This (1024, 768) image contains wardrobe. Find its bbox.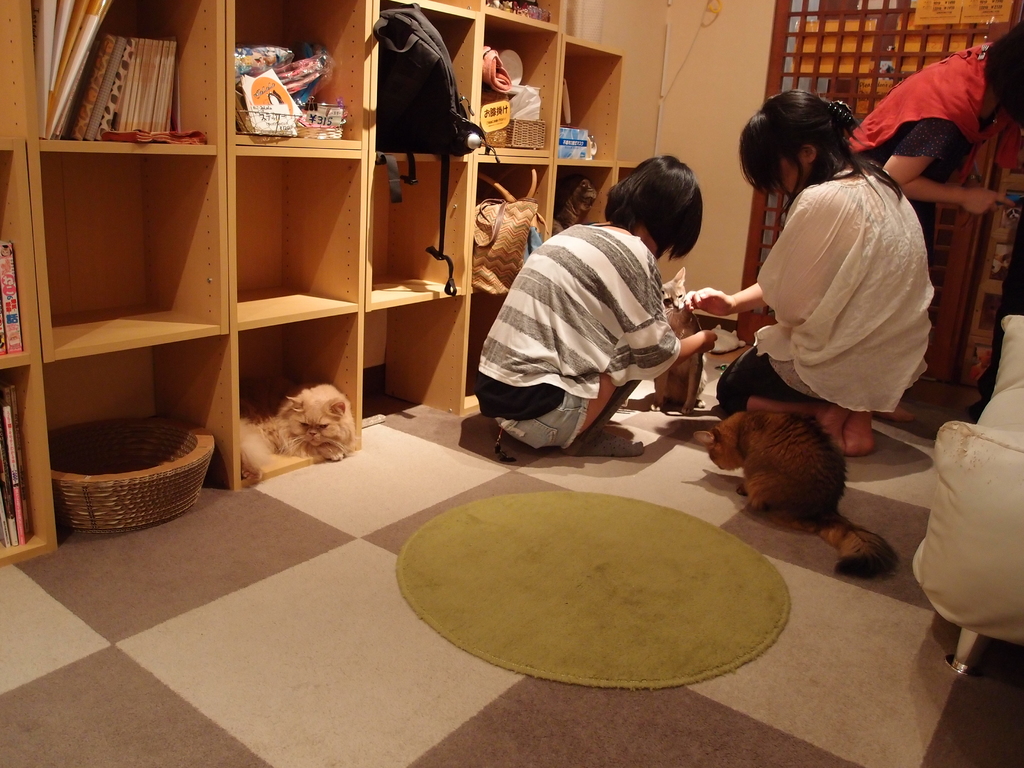
BBox(0, 0, 646, 545).
